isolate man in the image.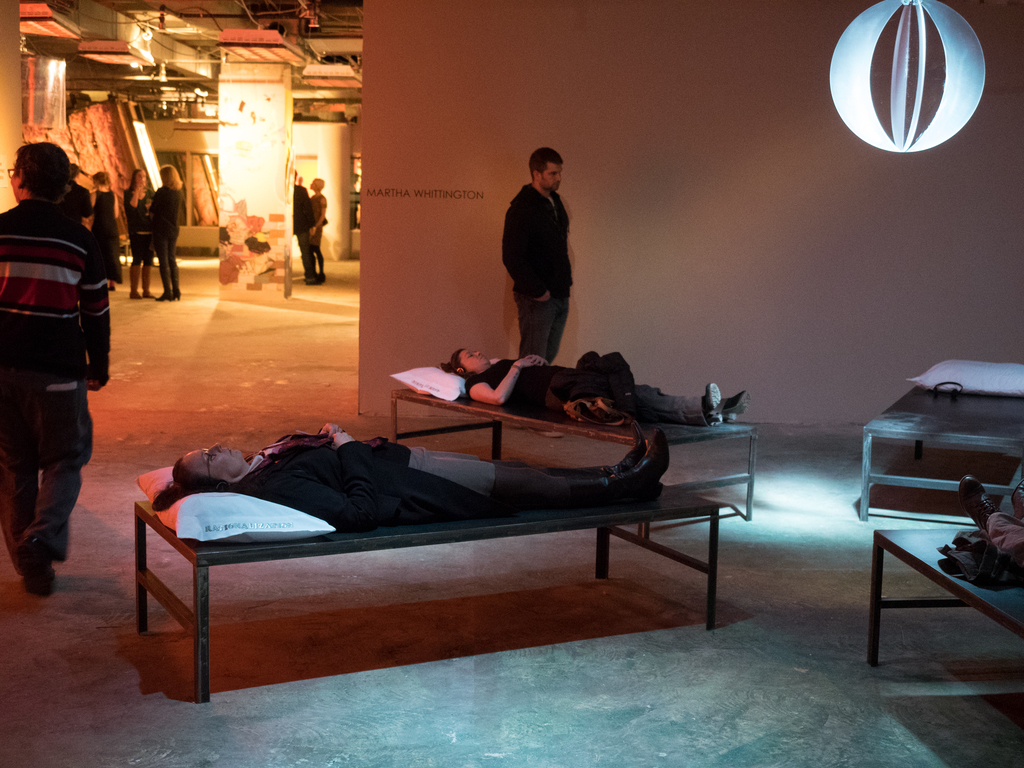
Isolated region: select_region(500, 148, 576, 364).
